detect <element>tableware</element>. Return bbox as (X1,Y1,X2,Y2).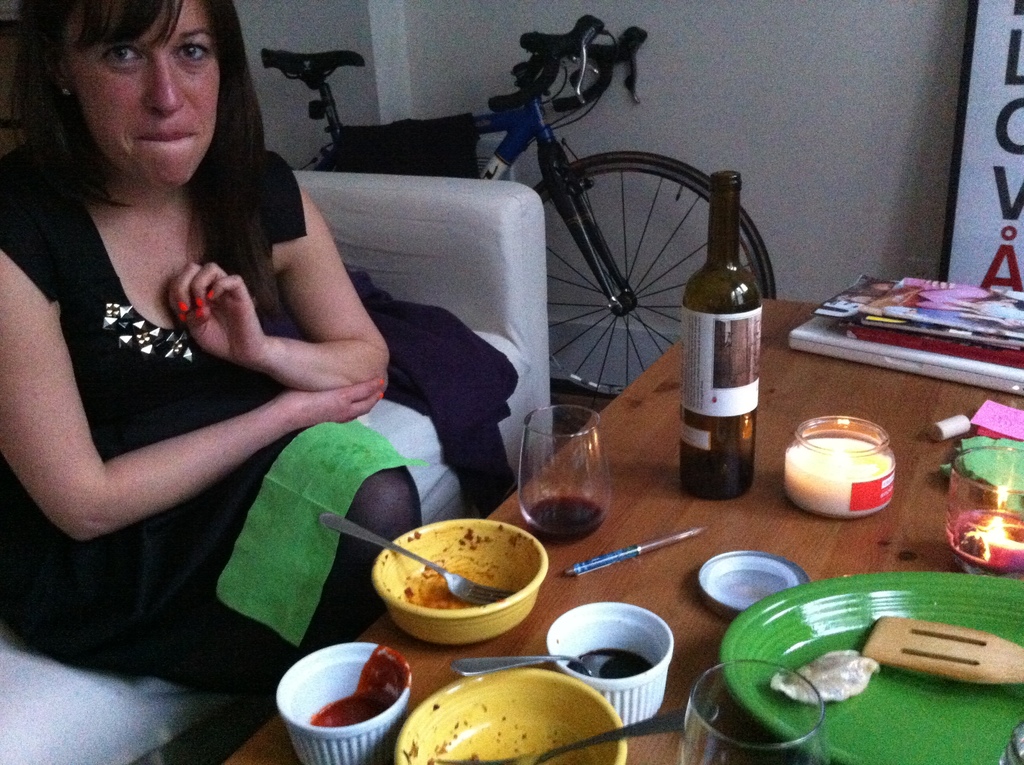
(1001,721,1023,764).
